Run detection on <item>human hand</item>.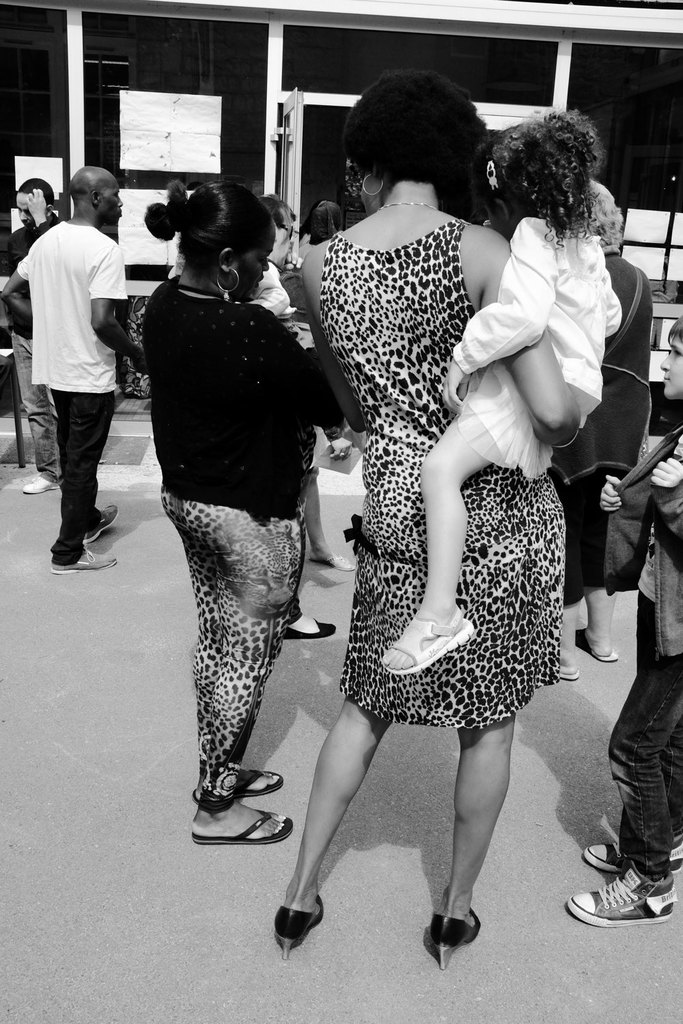
Result: crop(645, 454, 682, 494).
